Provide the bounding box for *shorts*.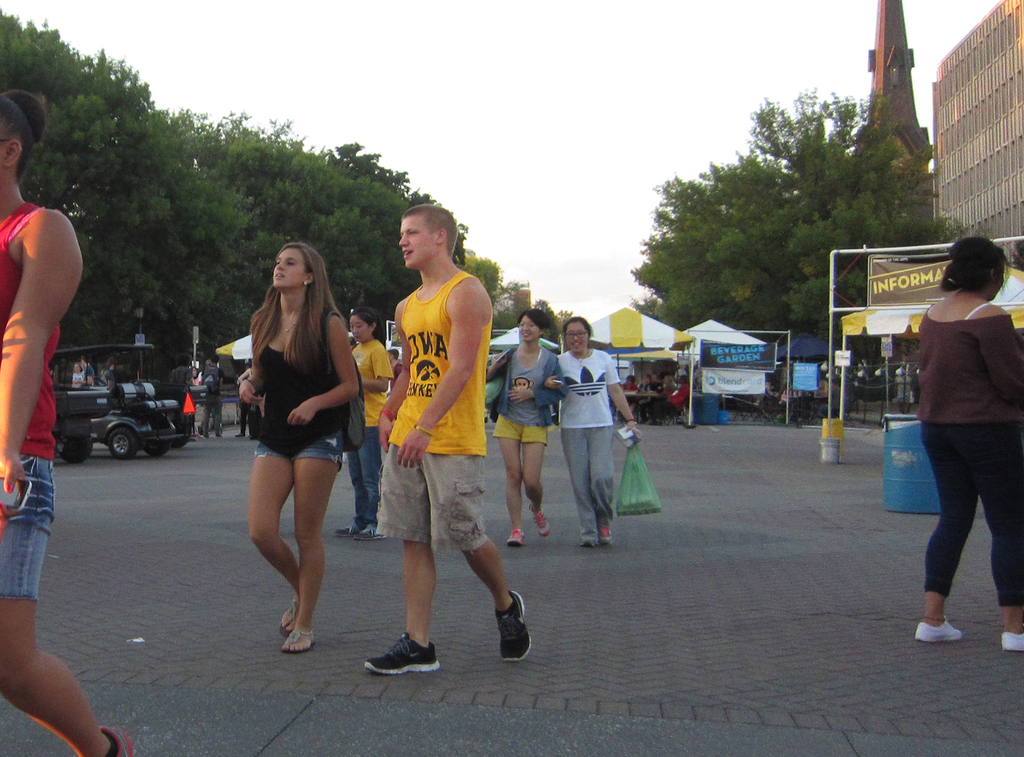
488/415/547/449.
